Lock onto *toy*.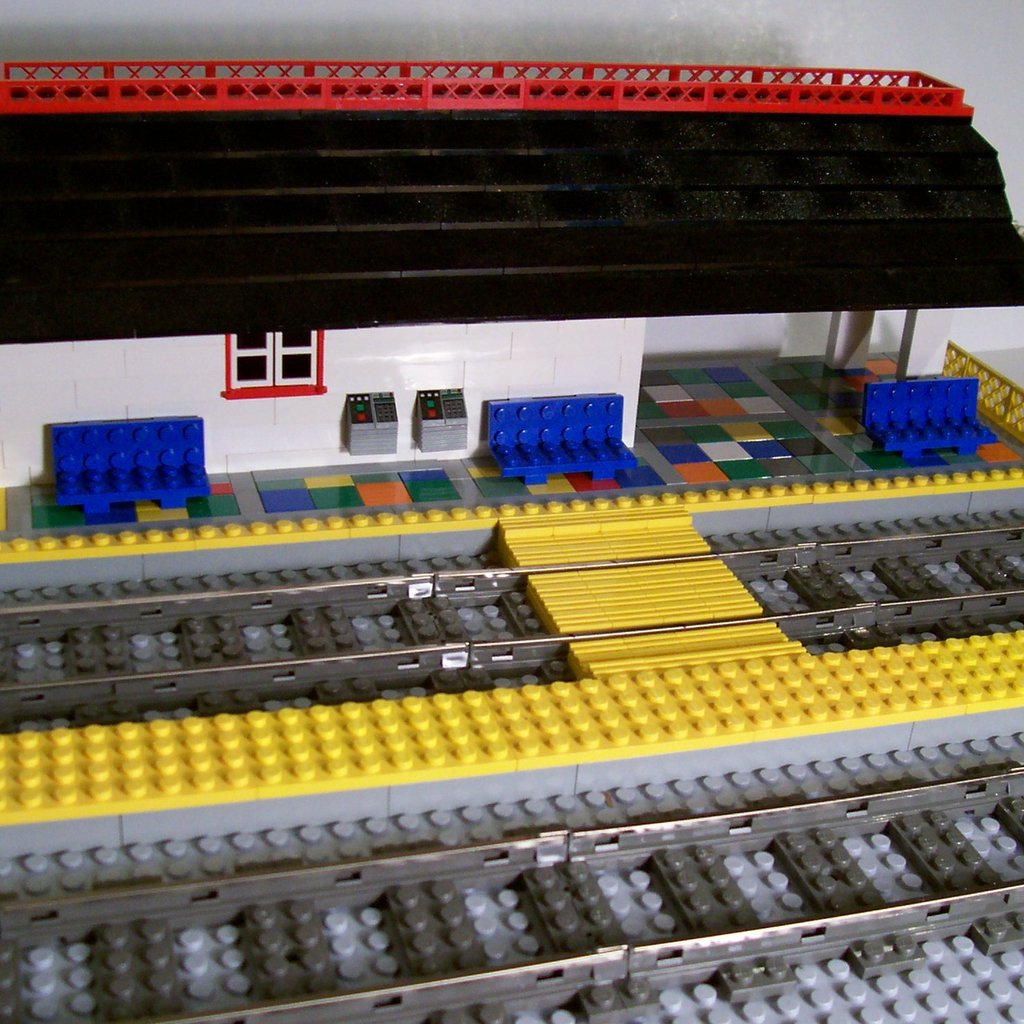
Locked: (x1=483, y1=391, x2=634, y2=491).
